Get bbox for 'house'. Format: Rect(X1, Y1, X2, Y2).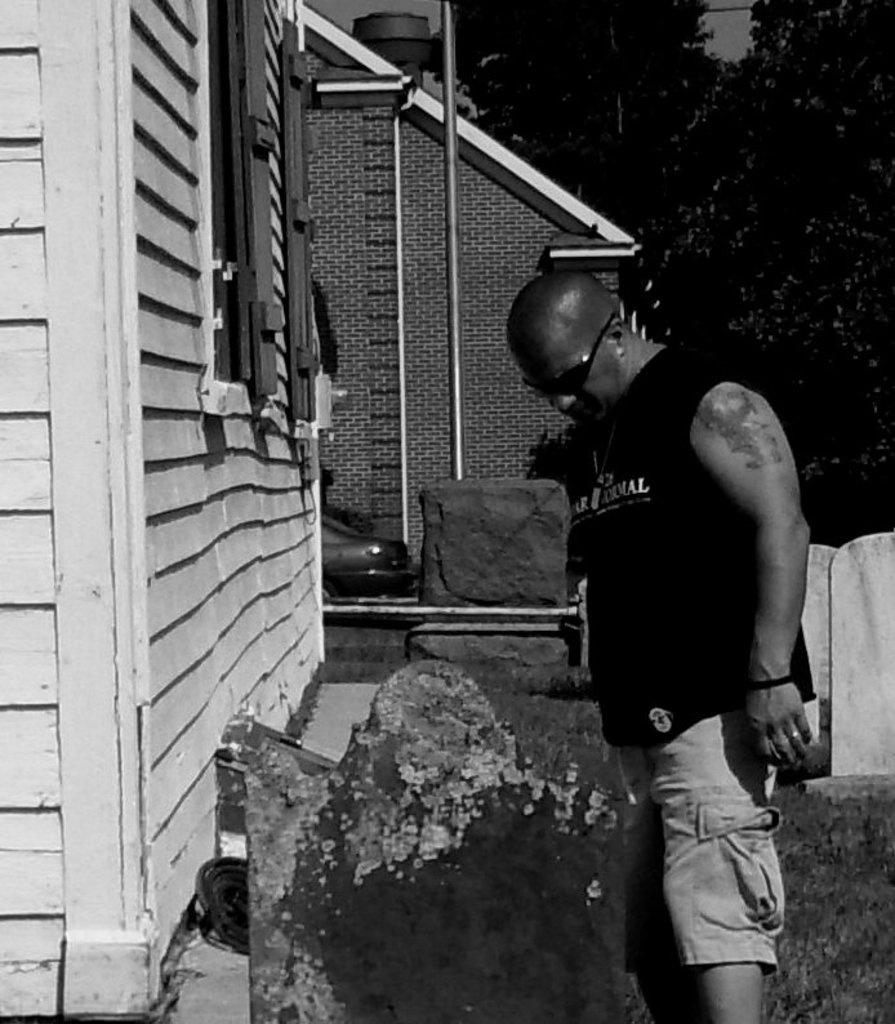
Rect(279, 0, 637, 620).
